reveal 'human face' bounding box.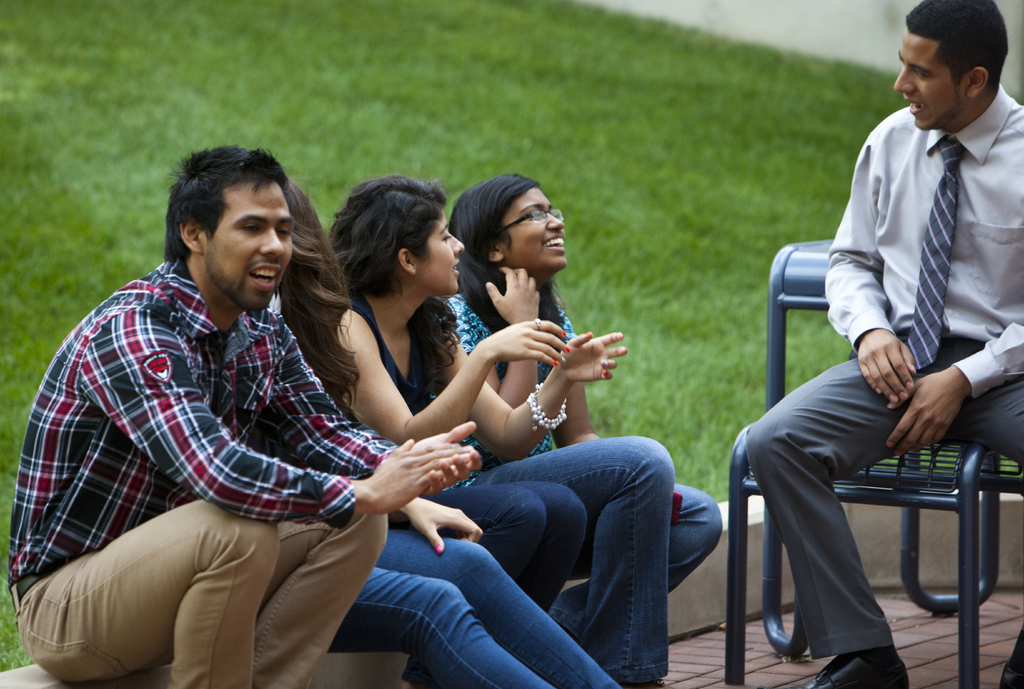
Revealed: rect(204, 187, 292, 310).
